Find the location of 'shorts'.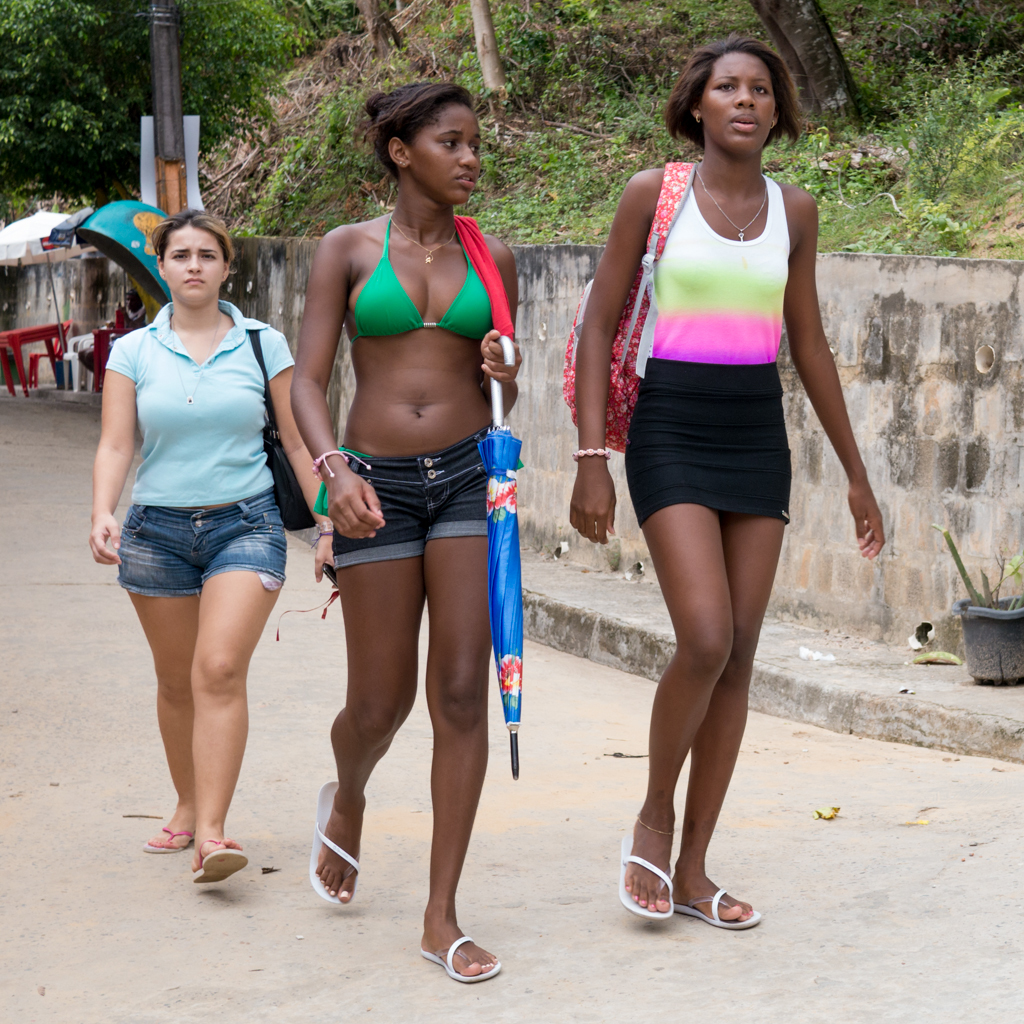
Location: [x1=621, y1=355, x2=797, y2=527].
